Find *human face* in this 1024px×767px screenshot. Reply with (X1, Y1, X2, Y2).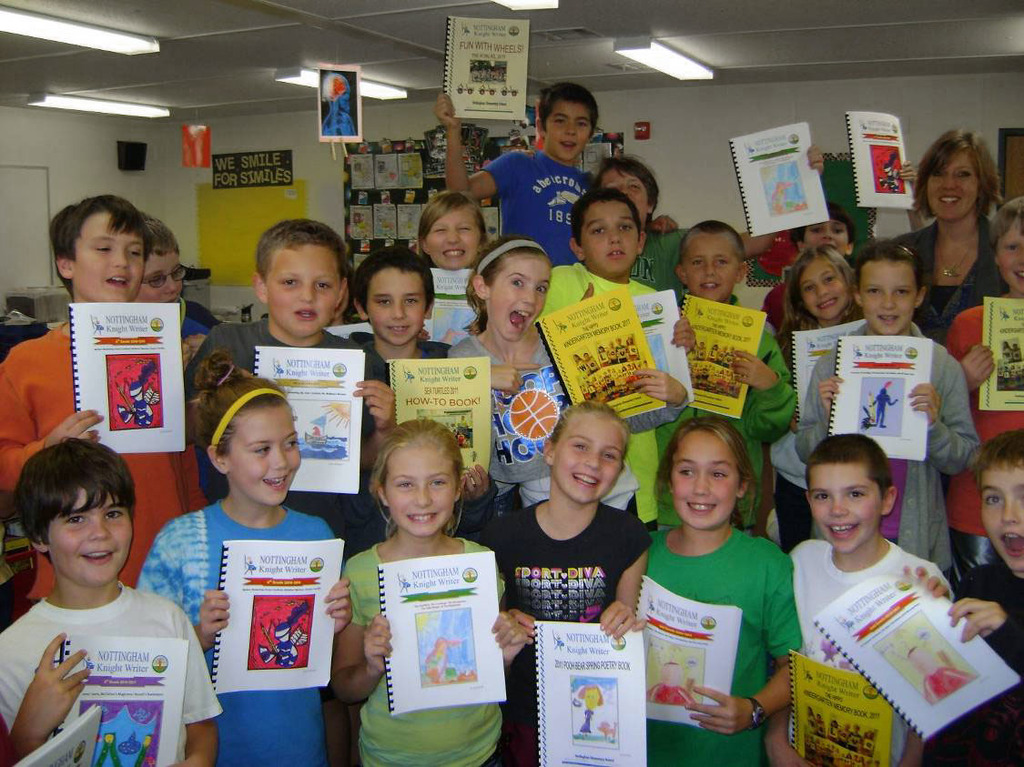
(234, 411, 299, 508).
